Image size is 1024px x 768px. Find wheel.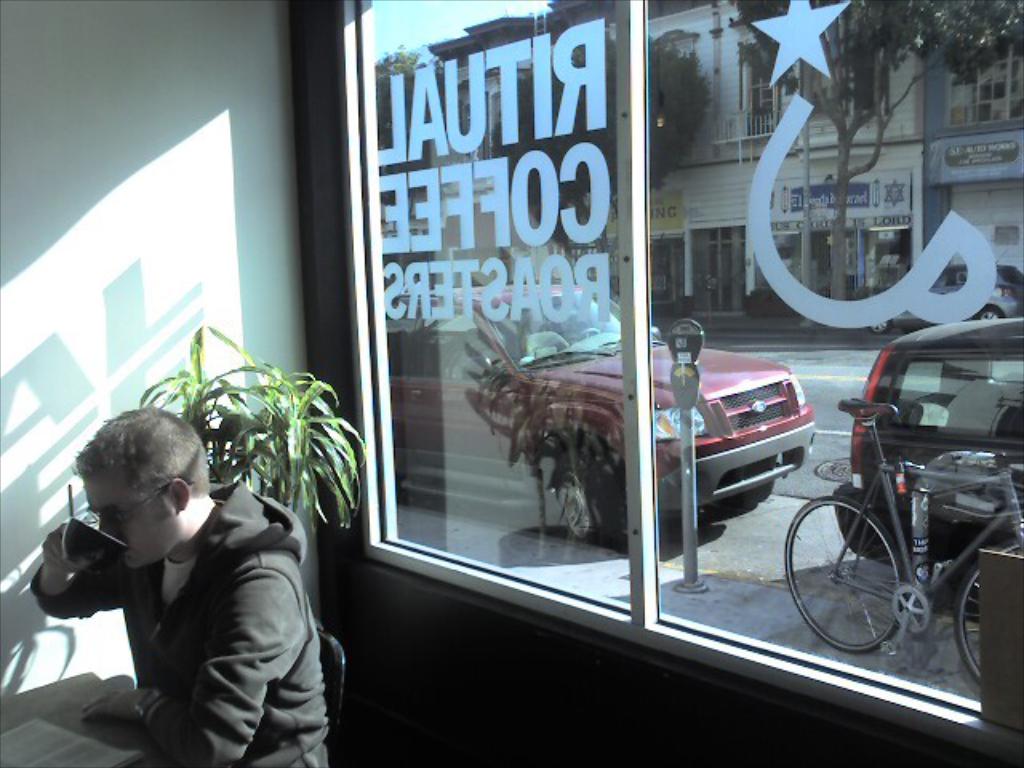
974:306:1003:318.
